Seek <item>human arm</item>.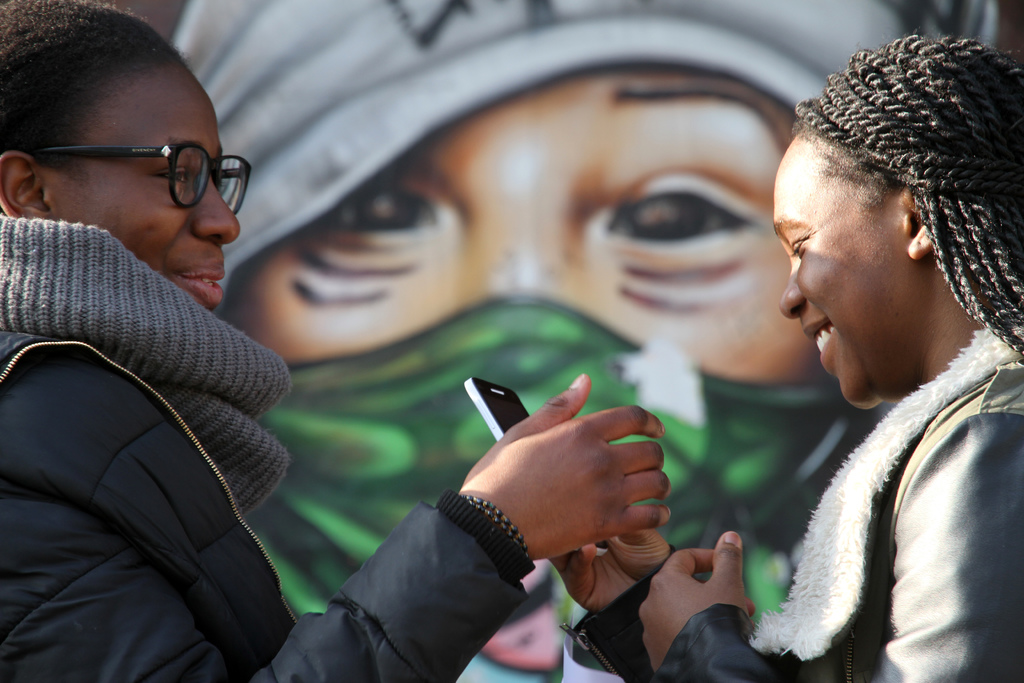
{"left": 547, "top": 525, "right": 703, "bottom": 682}.
